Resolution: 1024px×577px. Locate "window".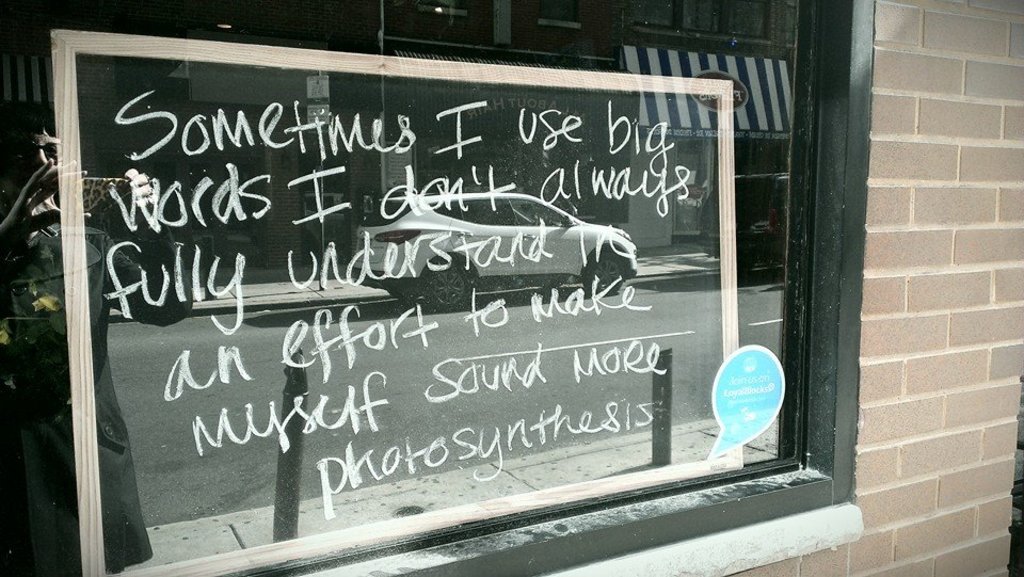
(left=0, top=0, right=883, bottom=576).
